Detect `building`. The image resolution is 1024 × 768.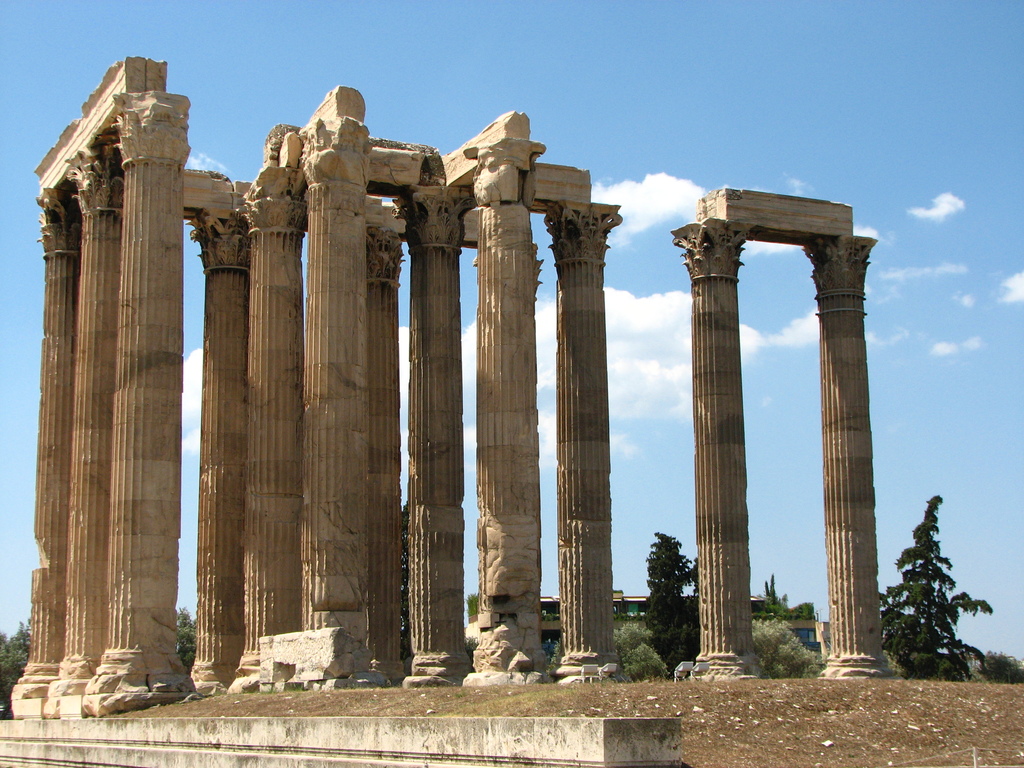
541,592,817,652.
